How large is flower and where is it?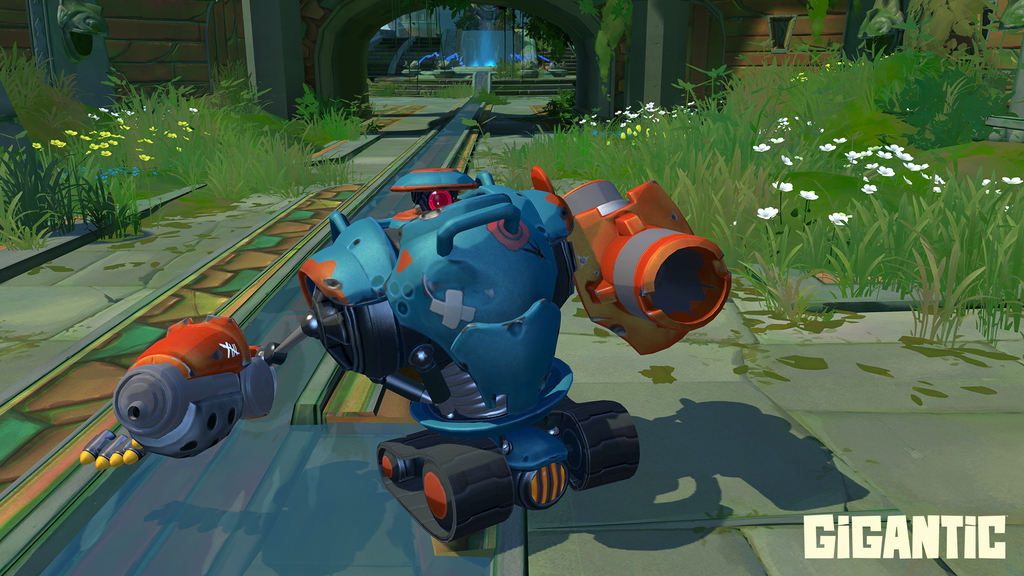
Bounding box: region(780, 157, 796, 167).
